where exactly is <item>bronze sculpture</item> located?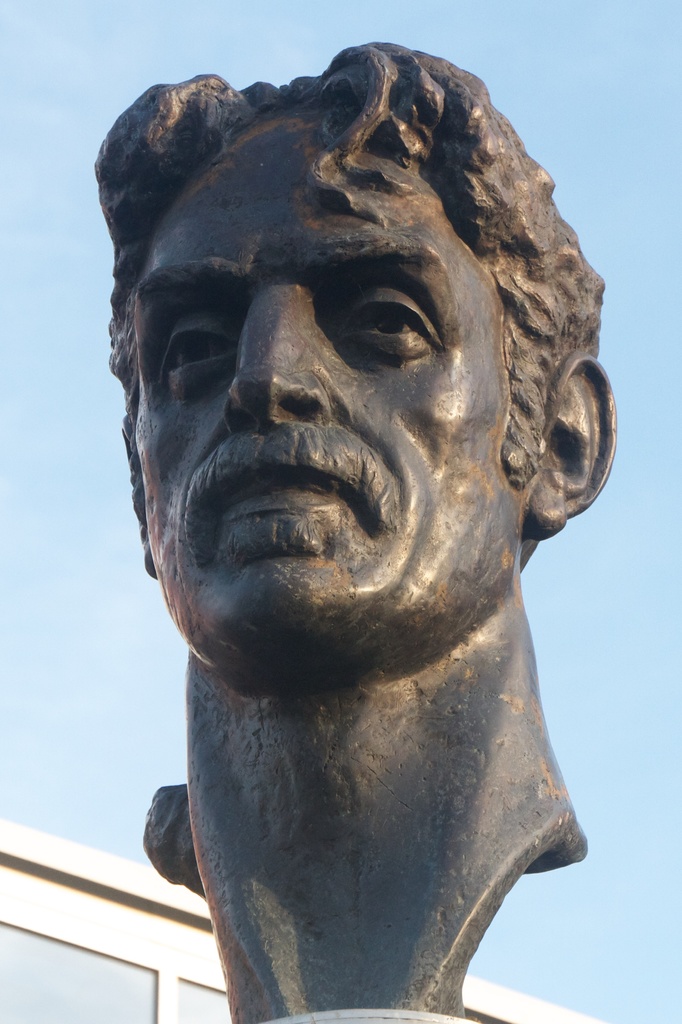
Its bounding box is <region>78, 42, 638, 1007</region>.
